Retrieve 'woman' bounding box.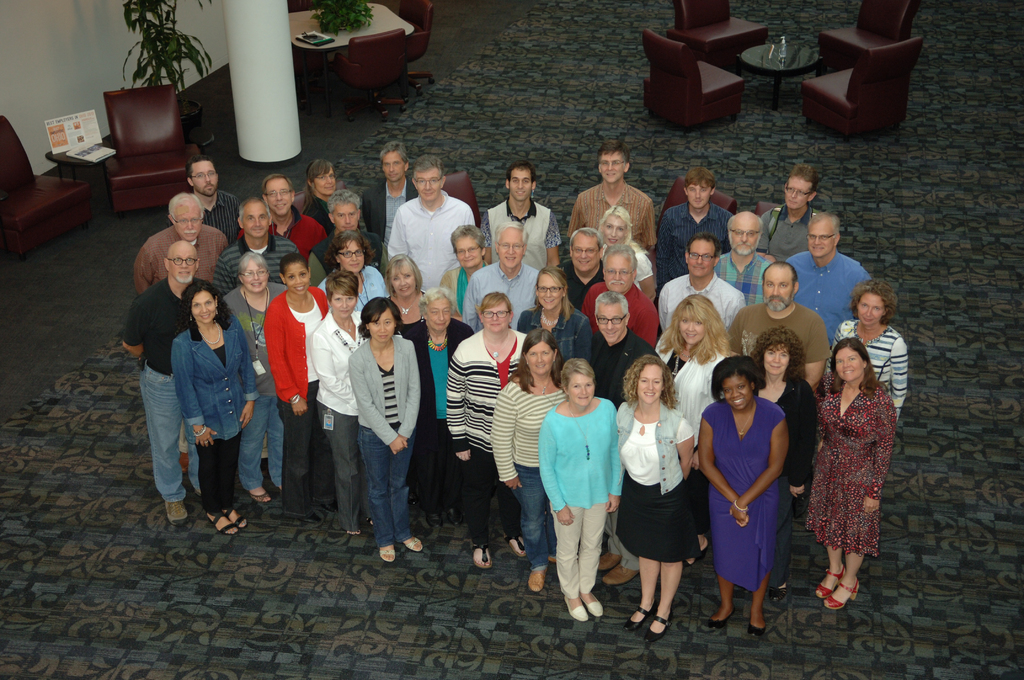
Bounding box: <region>448, 289, 530, 571</region>.
